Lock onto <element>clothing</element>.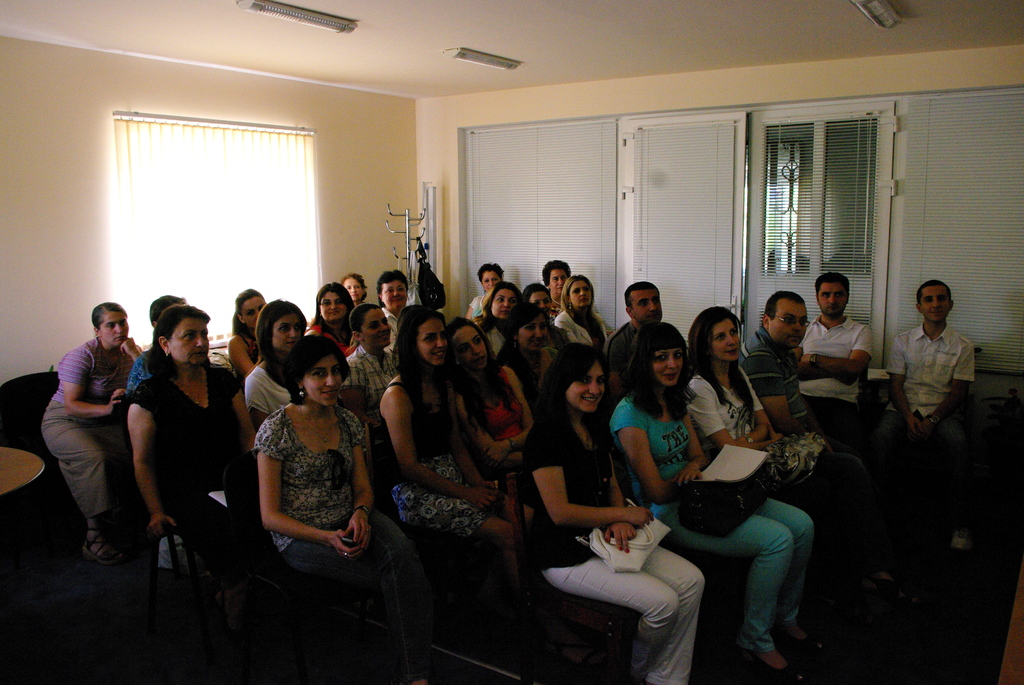
Locked: bbox(384, 392, 505, 528).
